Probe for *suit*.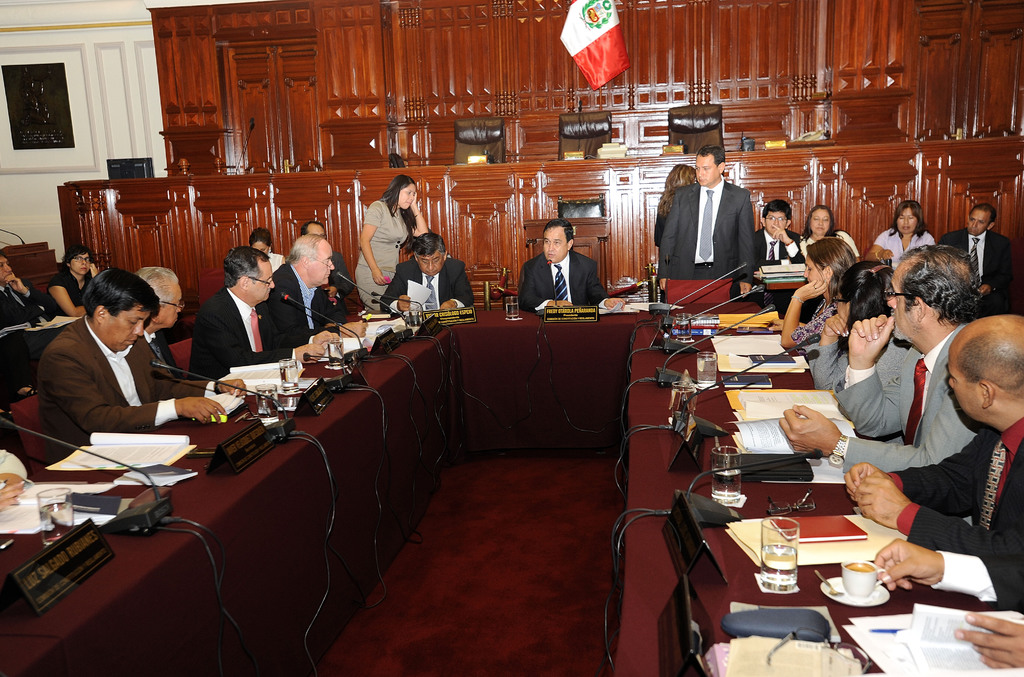
Probe result: locate(190, 281, 298, 379).
